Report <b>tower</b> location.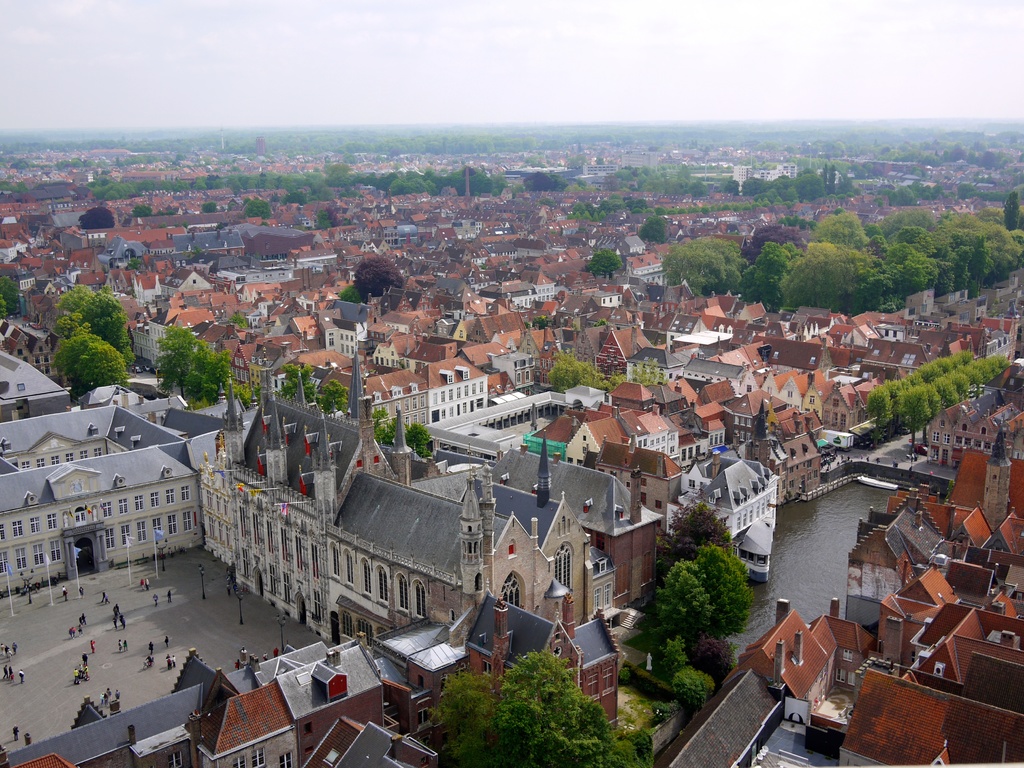
Report: (456,161,476,204).
